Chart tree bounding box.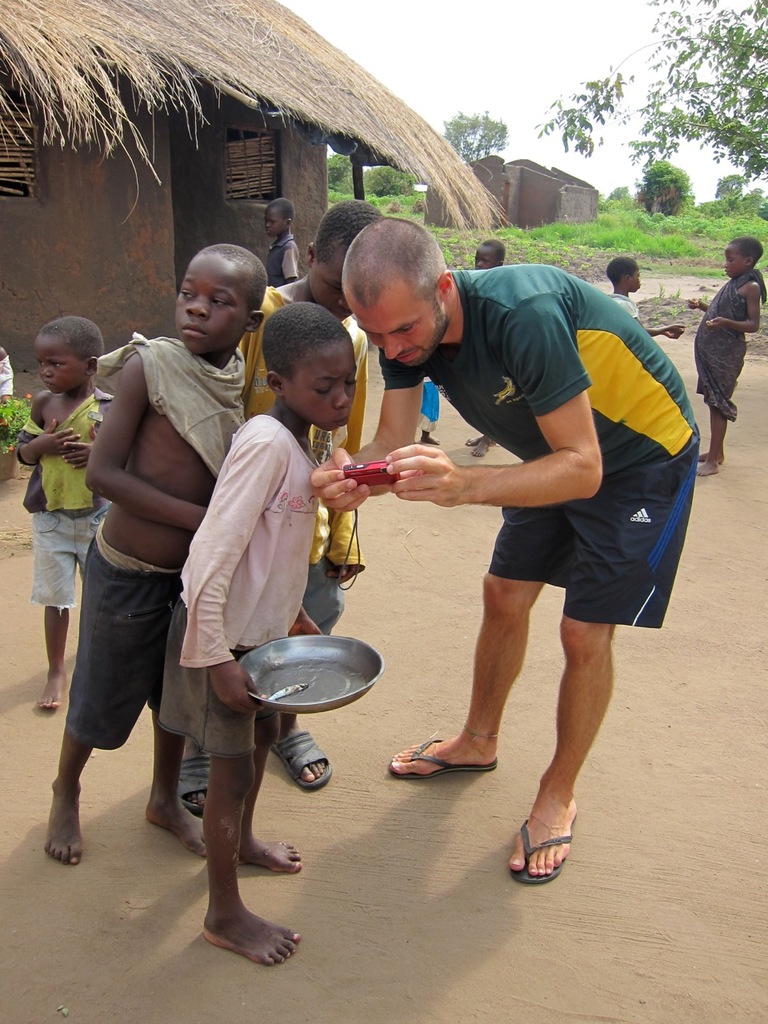
Charted: <region>328, 153, 414, 202</region>.
